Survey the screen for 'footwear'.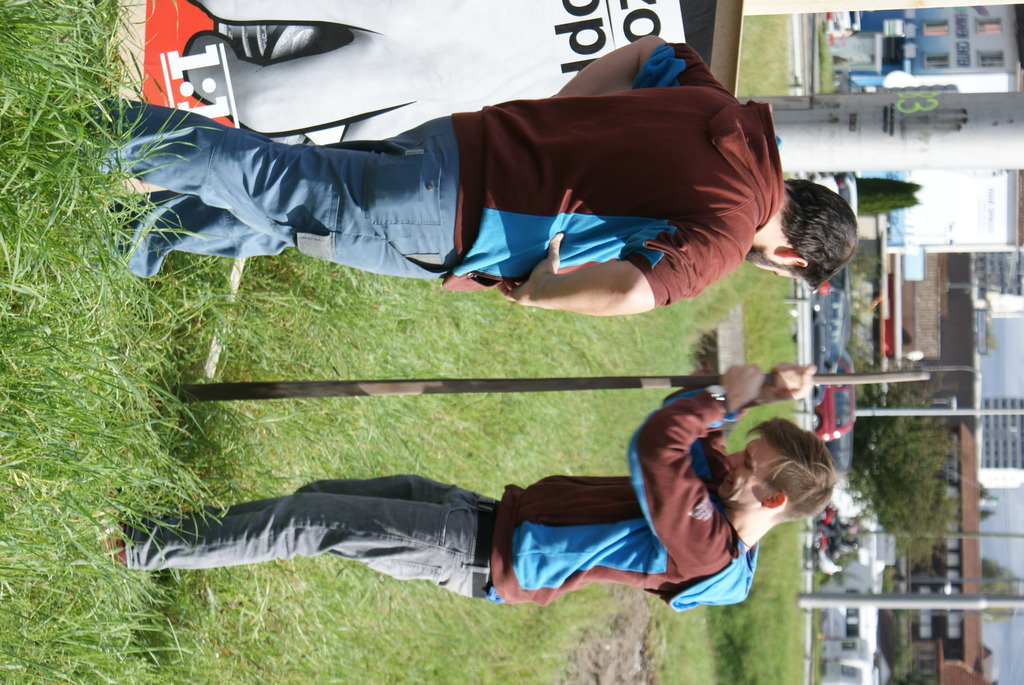
Survey found: (x1=89, y1=488, x2=128, y2=570).
